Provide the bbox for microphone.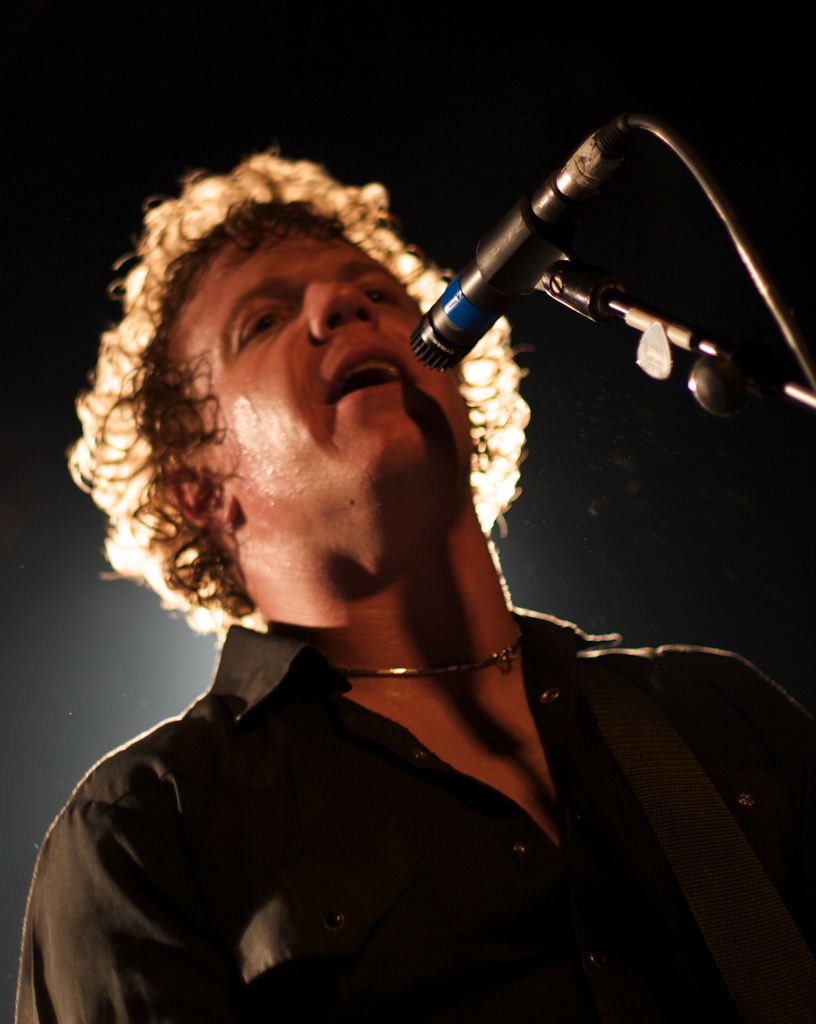
rect(410, 123, 700, 359).
